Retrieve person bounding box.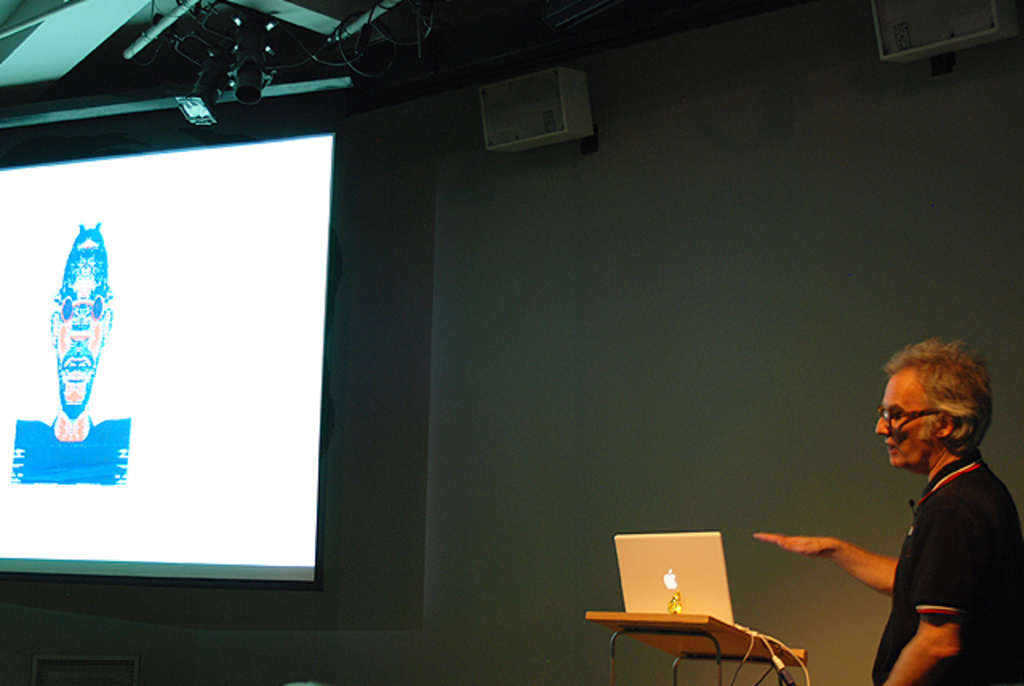
Bounding box: bbox=(781, 325, 1013, 681).
